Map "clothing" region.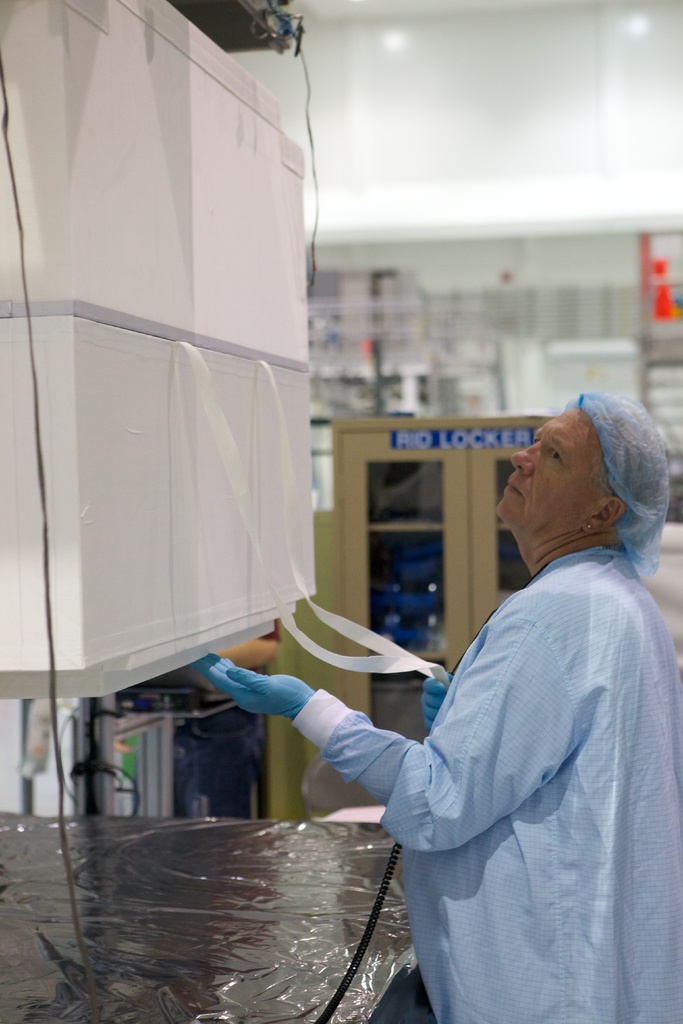
Mapped to bbox(292, 548, 682, 1023).
